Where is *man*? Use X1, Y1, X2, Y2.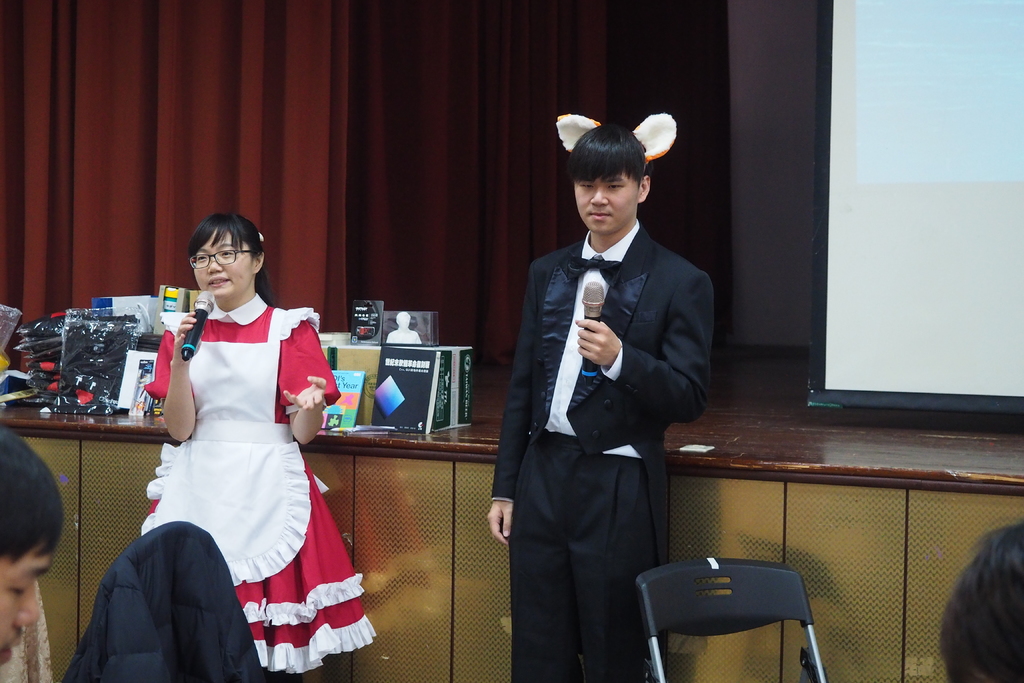
490, 124, 717, 682.
